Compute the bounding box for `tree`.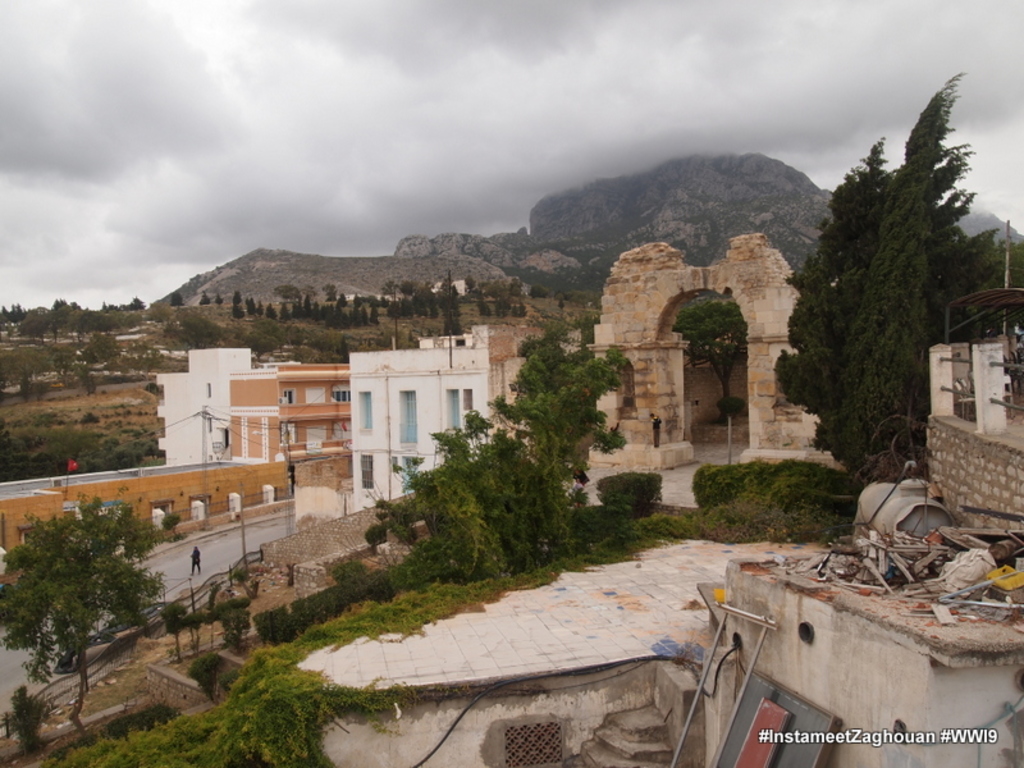
bbox=[205, 288, 211, 305].
